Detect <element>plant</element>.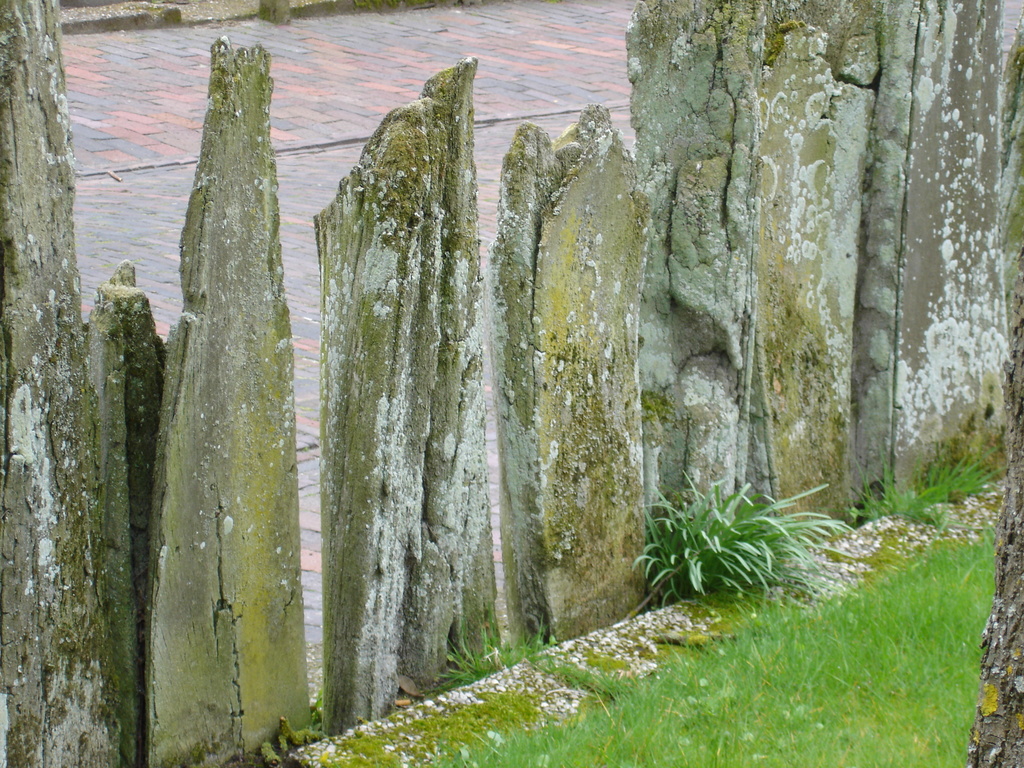
Detected at {"left": 417, "top": 593, "right": 556, "bottom": 700}.
